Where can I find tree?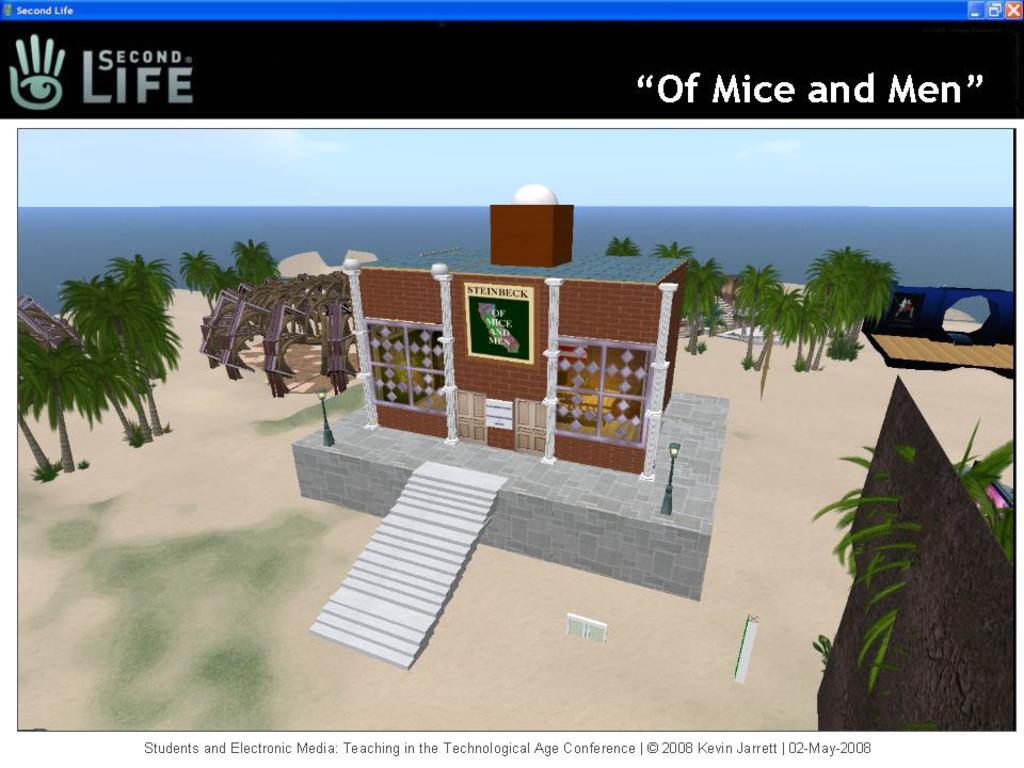
You can find it at 211, 268, 237, 306.
